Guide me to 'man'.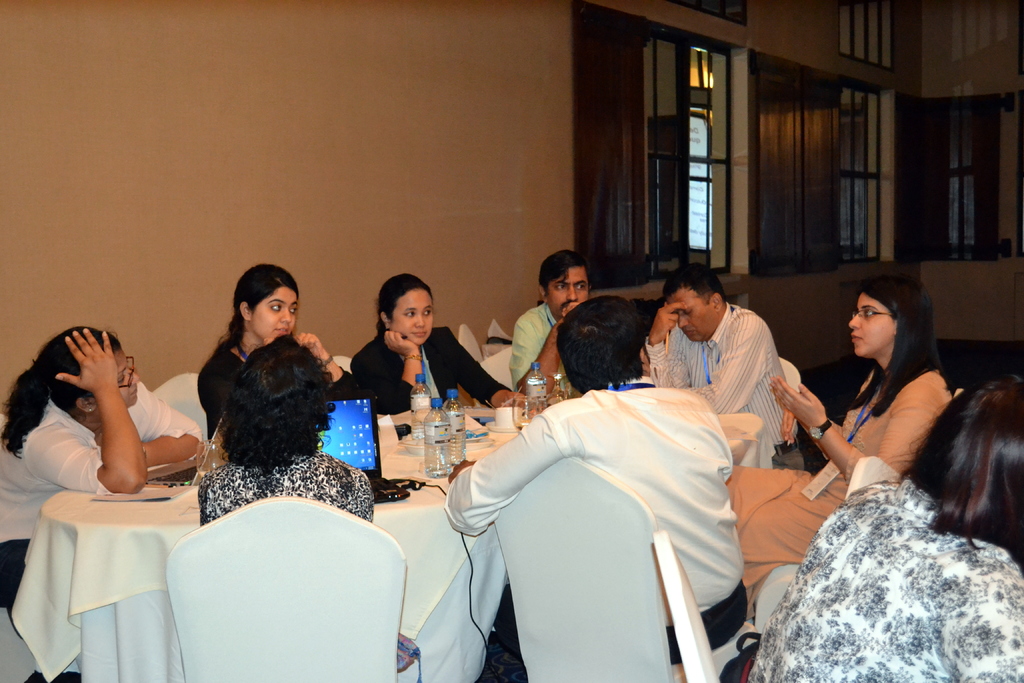
Guidance: {"left": 442, "top": 293, "right": 751, "bottom": 662}.
